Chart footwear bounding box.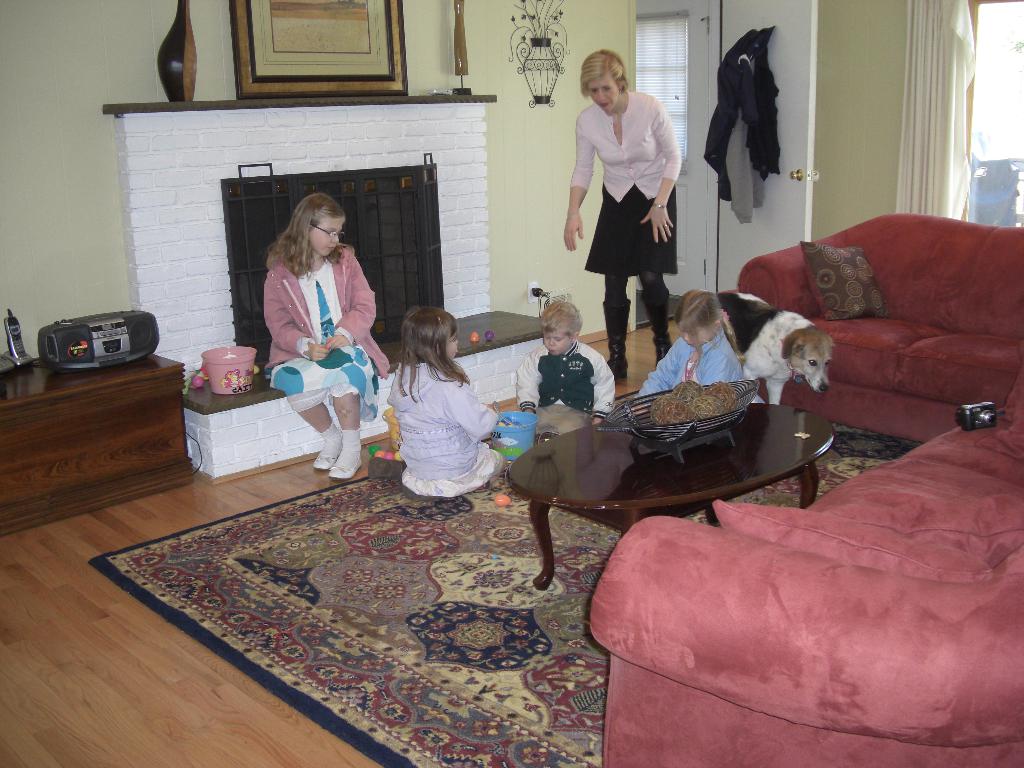
Charted: <bbox>604, 304, 632, 379</bbox>.
